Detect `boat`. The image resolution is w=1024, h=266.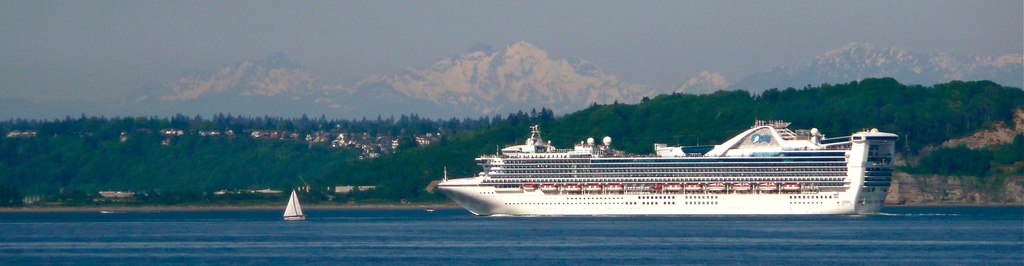
429, 114, 901, 228.
